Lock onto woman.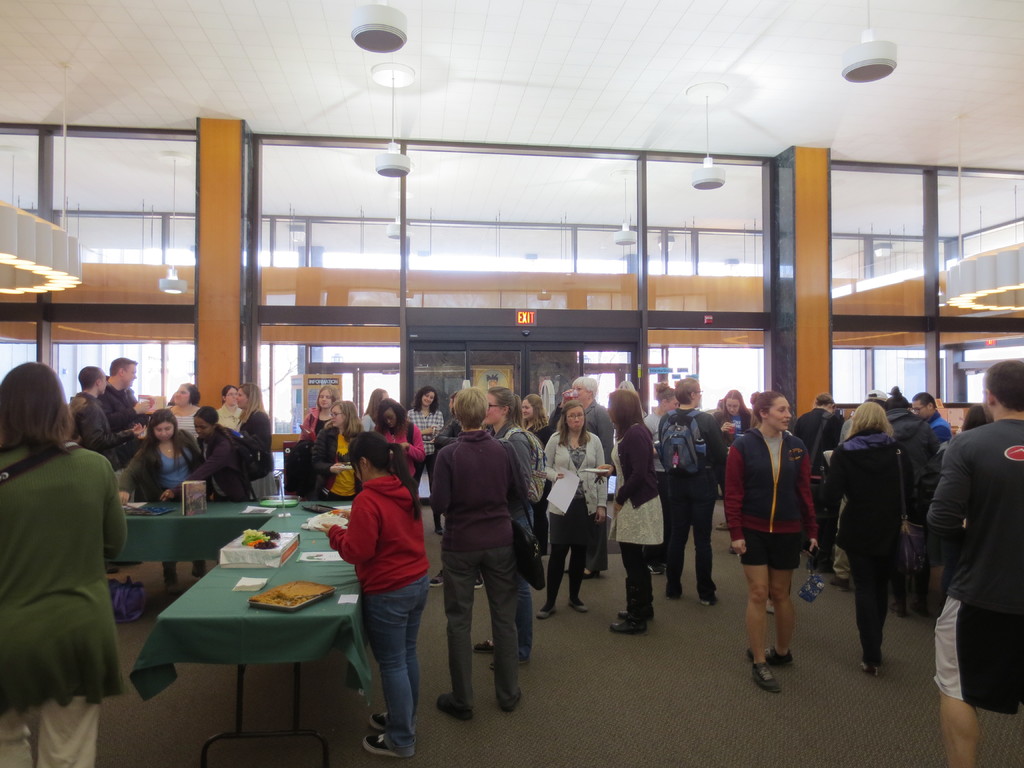
Locked: <bbox>168, 381, 198, 436</bbox>.
